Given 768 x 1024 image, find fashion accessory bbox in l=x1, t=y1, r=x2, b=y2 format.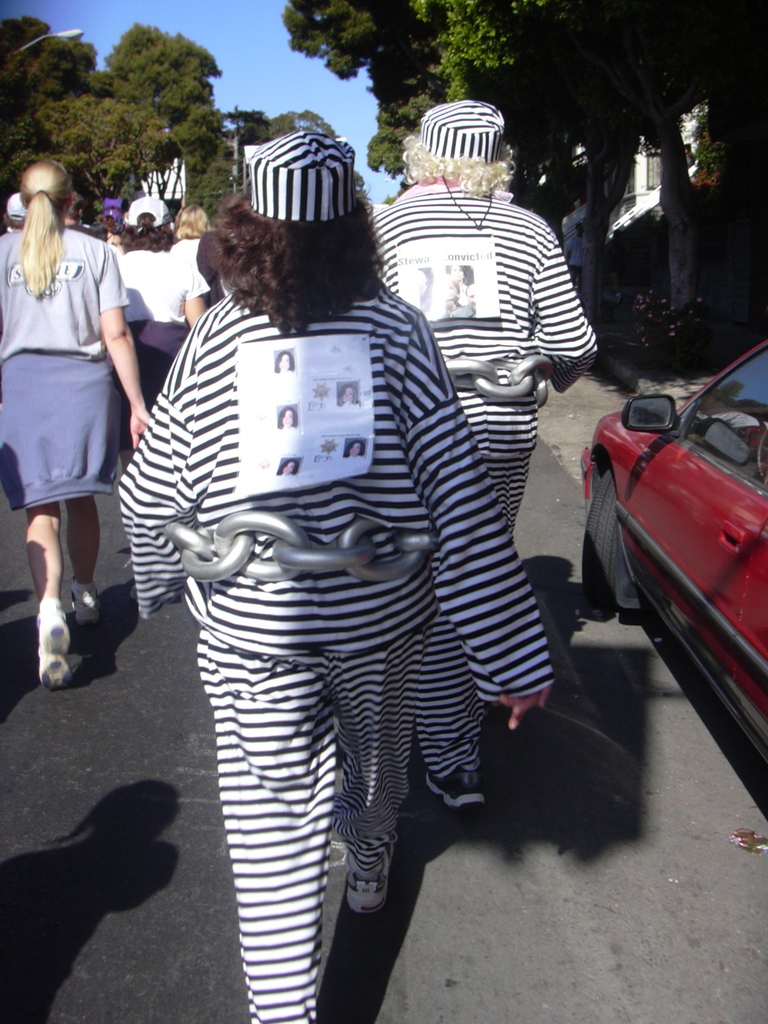
l=36, t=600, r=73, b=689.
